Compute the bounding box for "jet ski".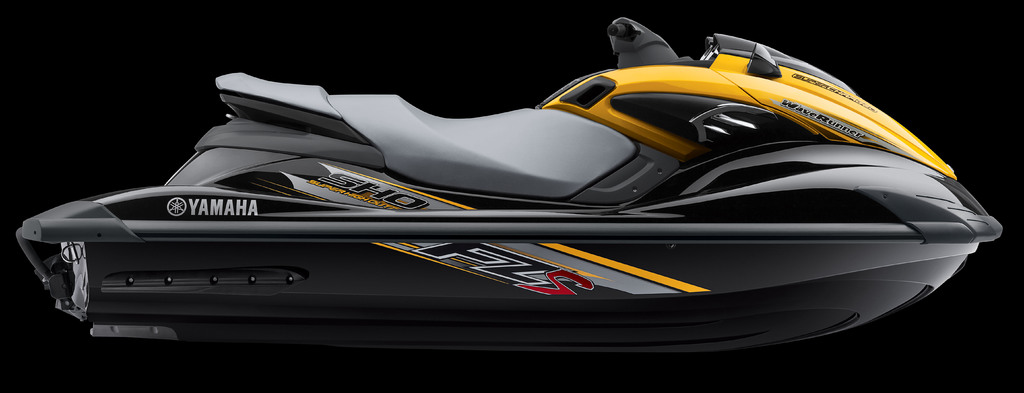
x1=17 y1=13 x2=1002 y2=348.
